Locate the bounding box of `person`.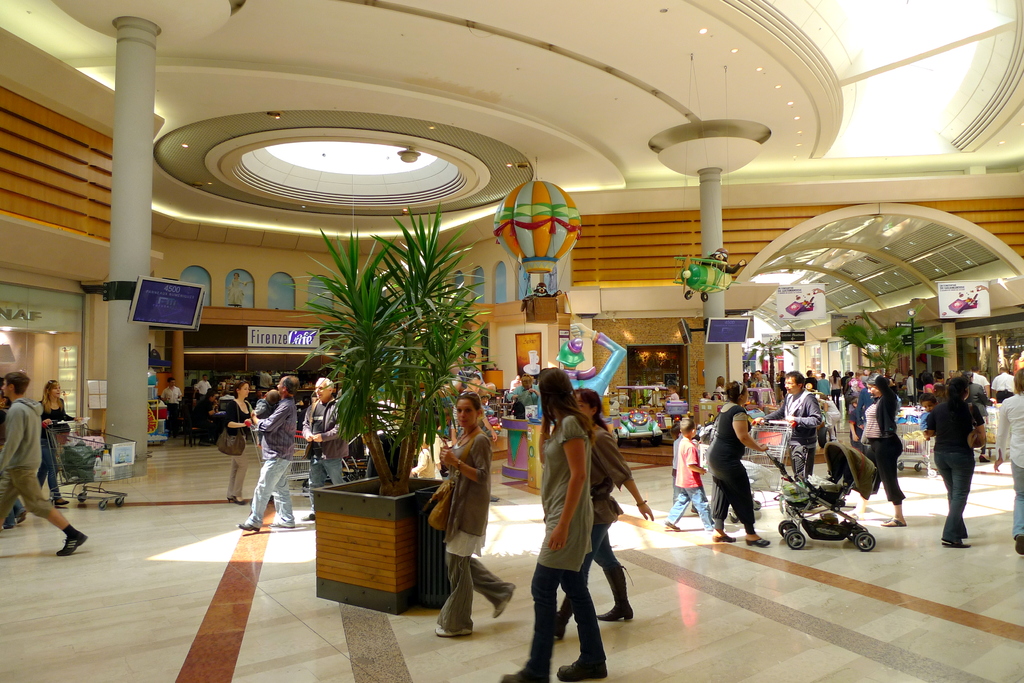
Bounding box: (x1=927, y1=374, x2=988, y2=555).
